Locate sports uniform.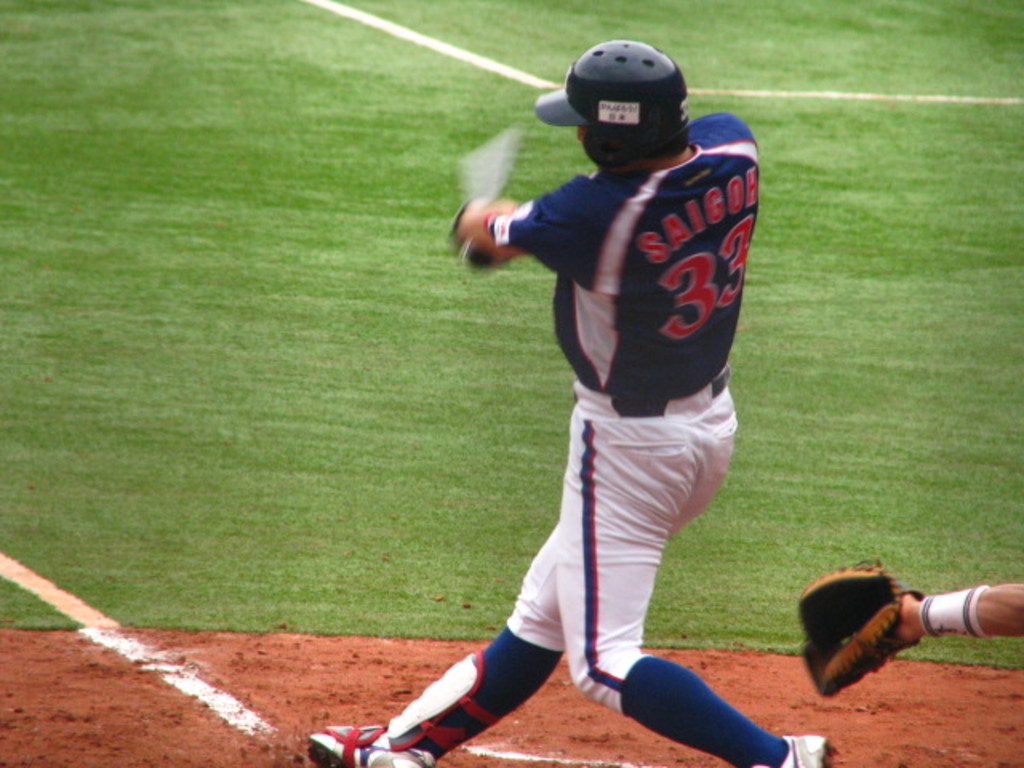
Bounding box: <region>310, 32, 819, 766</region>.
